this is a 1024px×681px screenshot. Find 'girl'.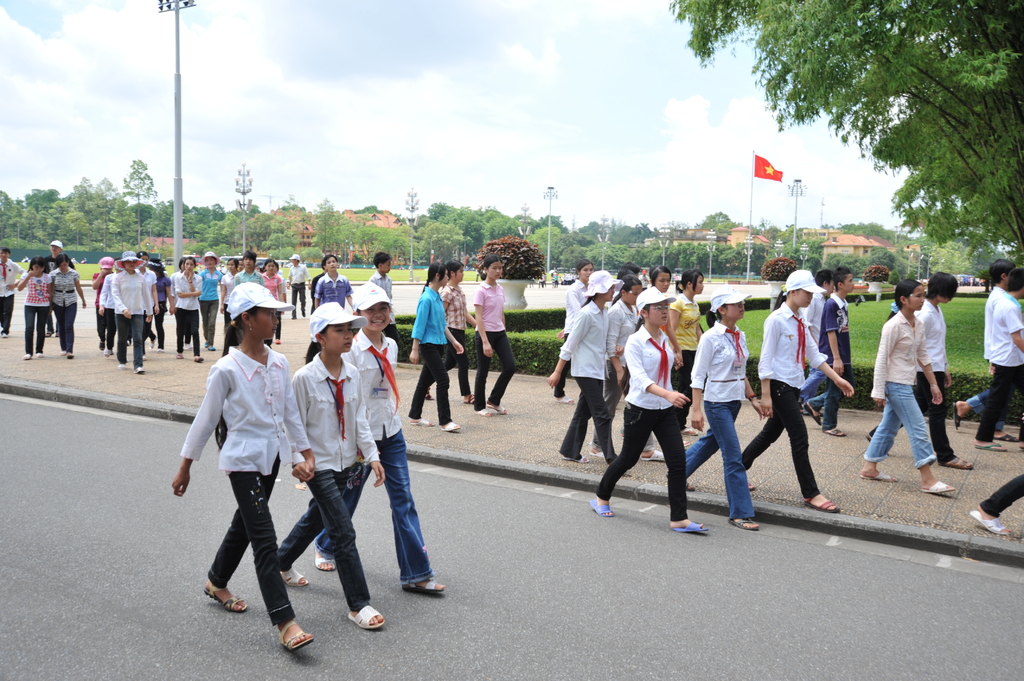
Bounding box: detection(173, 277, 315, 660).
